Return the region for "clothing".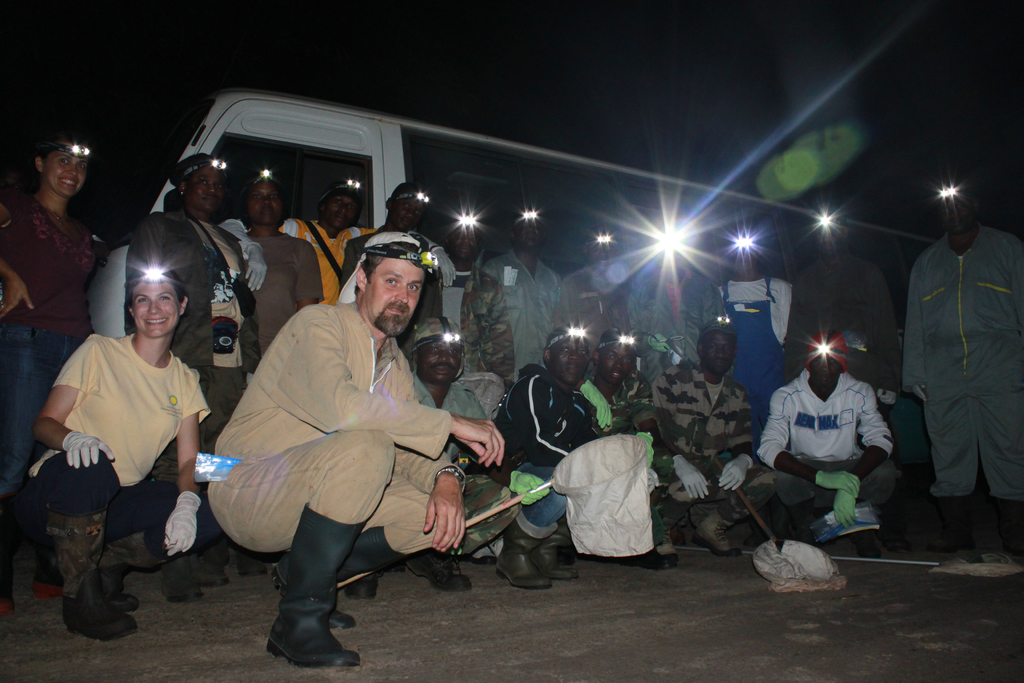
bbox=(653, 358, 798, 525).
